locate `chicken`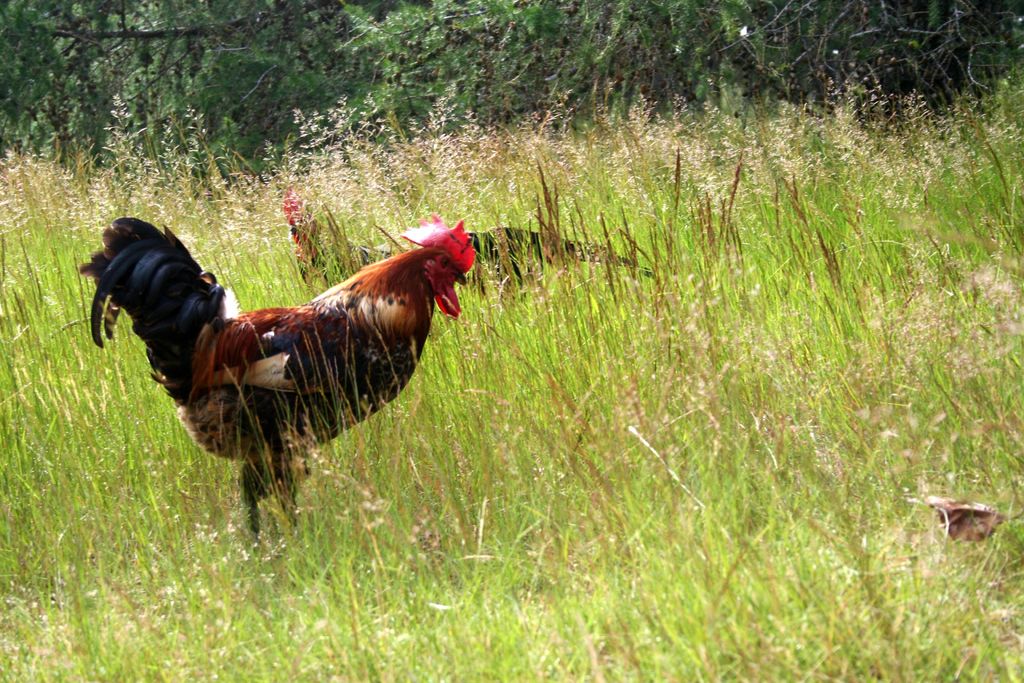
(278,182,405,288)
